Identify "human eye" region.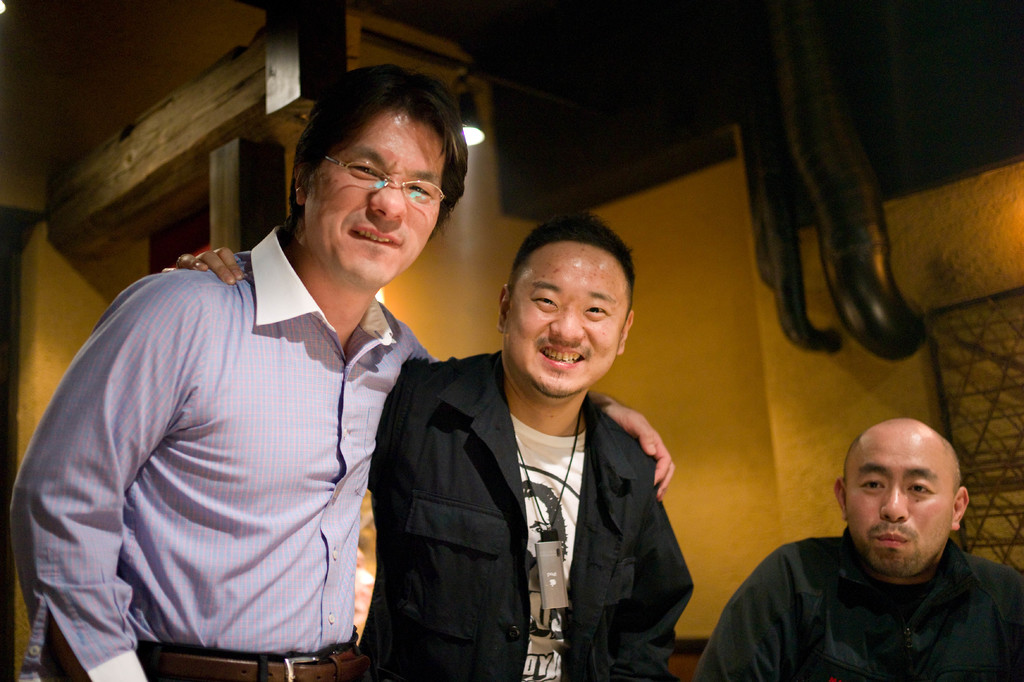
Region: 907/476/936/497.
